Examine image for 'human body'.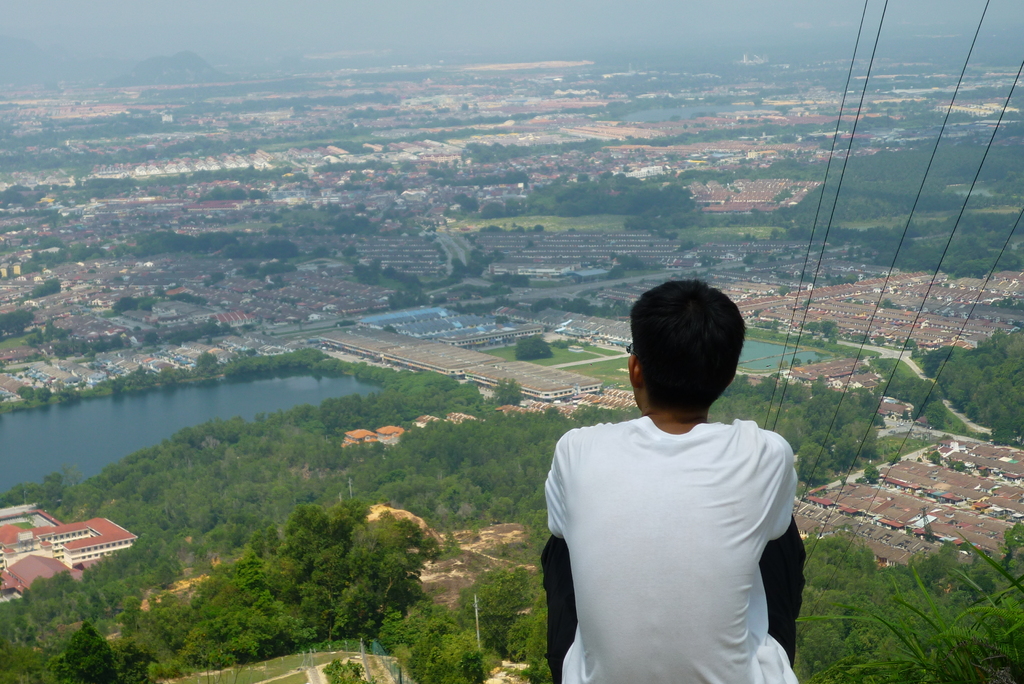
Examination result: <bbox>570, 279, 805, 659</bbox>.
